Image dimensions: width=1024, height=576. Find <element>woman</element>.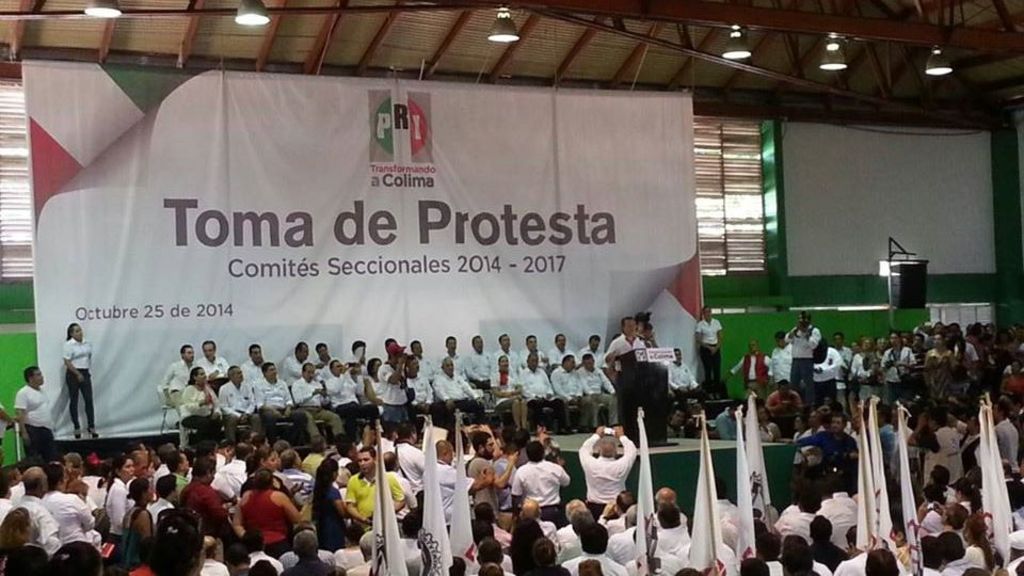
<region>105, 452, 131, 563</region>.
